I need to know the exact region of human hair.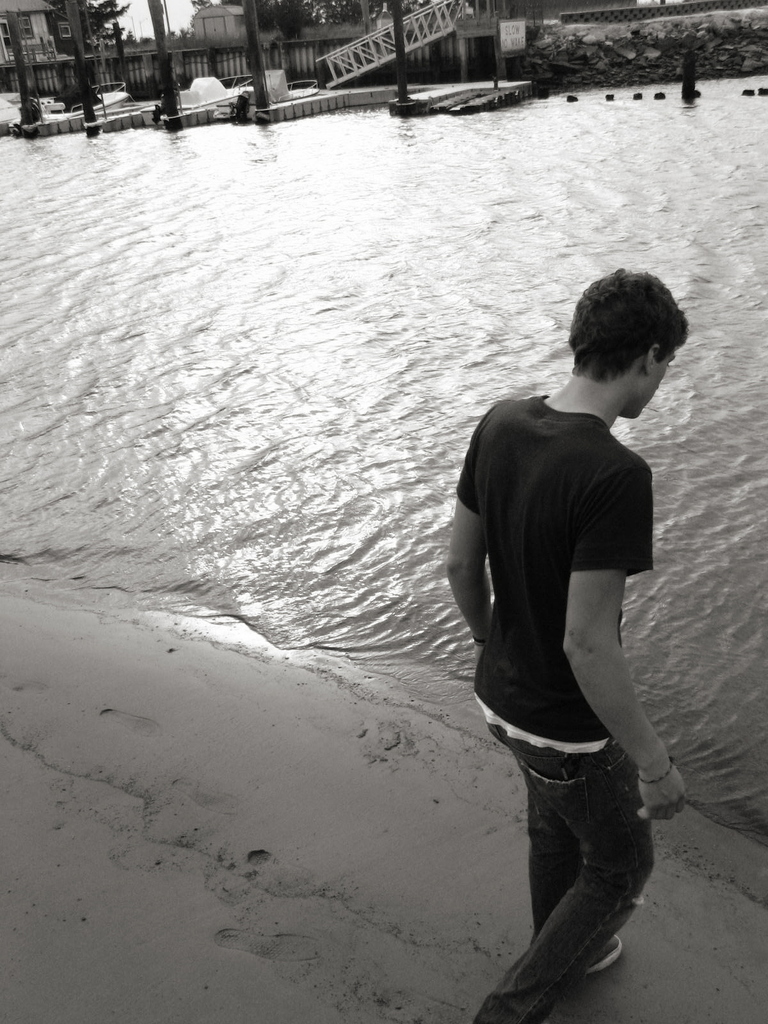
Region: 570/273/671/389.
